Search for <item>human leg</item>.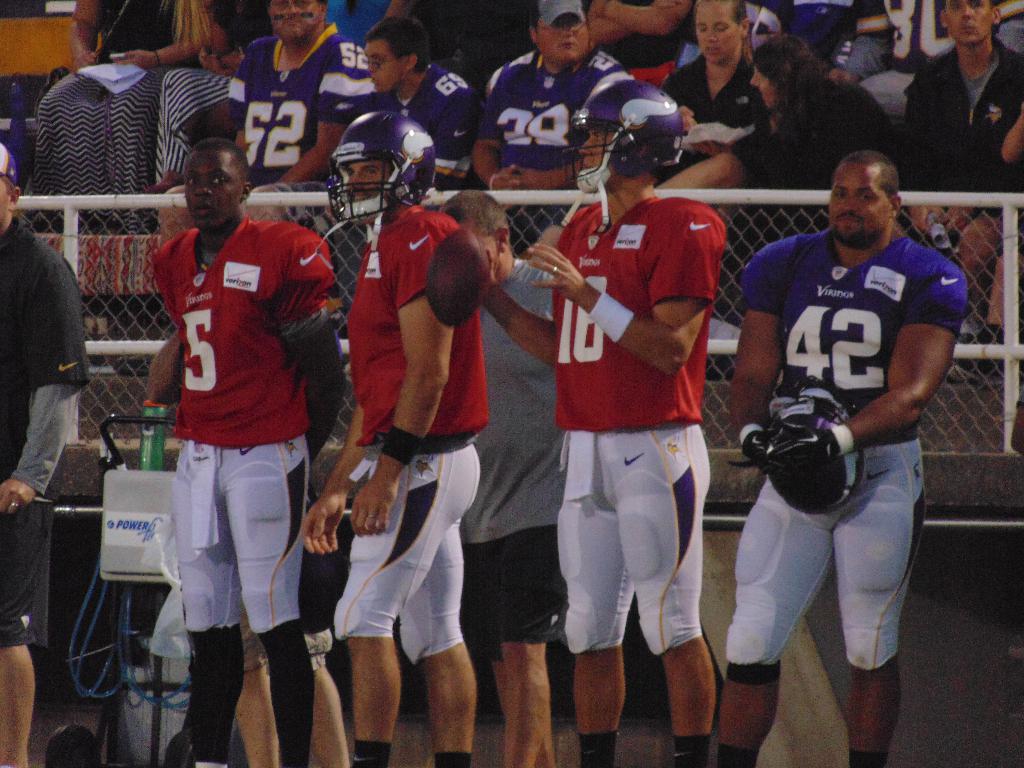
Found at (712, 479, 834, 767).
